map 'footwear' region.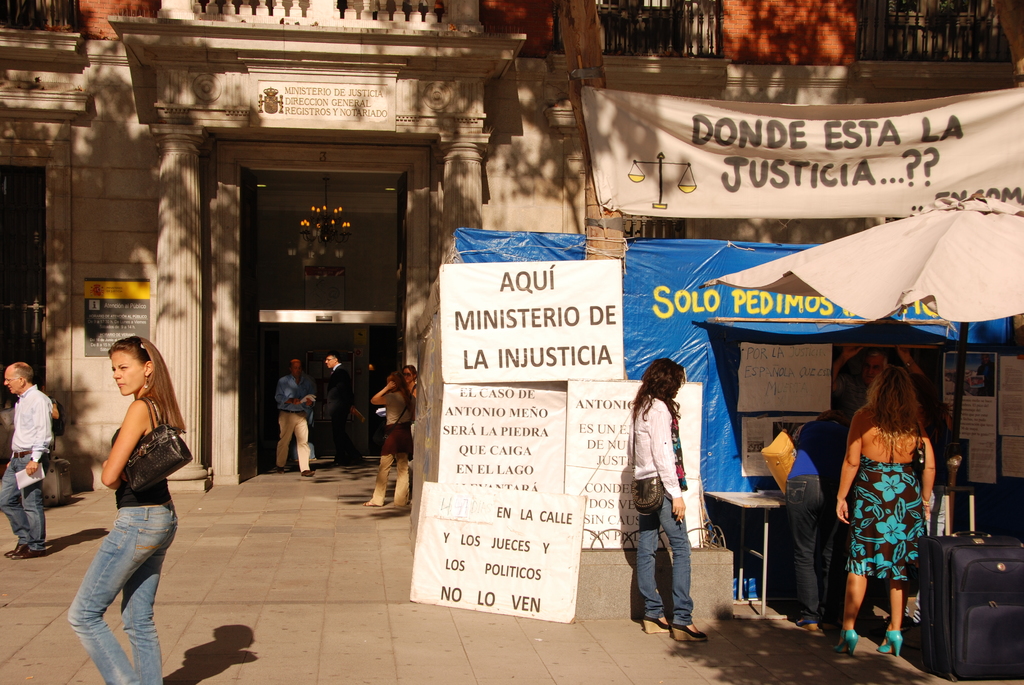
Mapped to box(668, 617, 709, 644).
